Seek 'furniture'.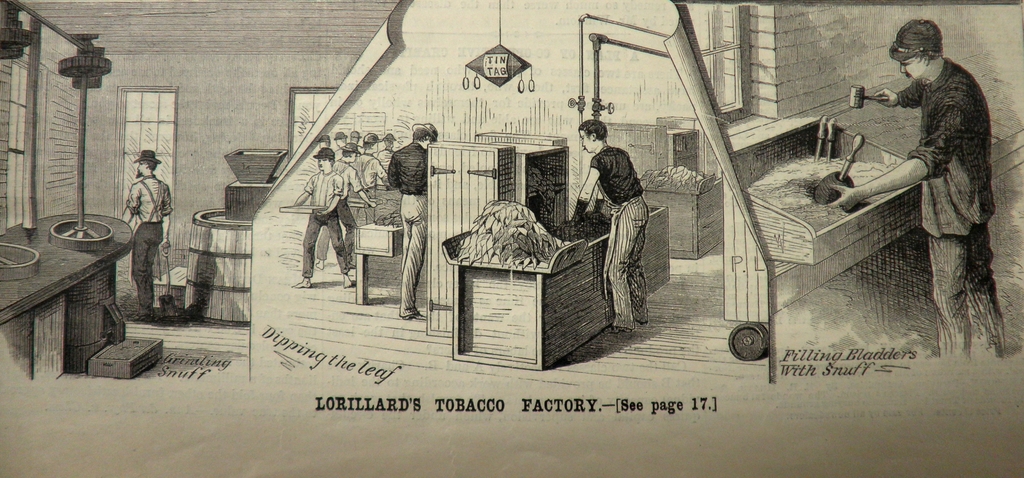
(643, 181, 723, 260).
